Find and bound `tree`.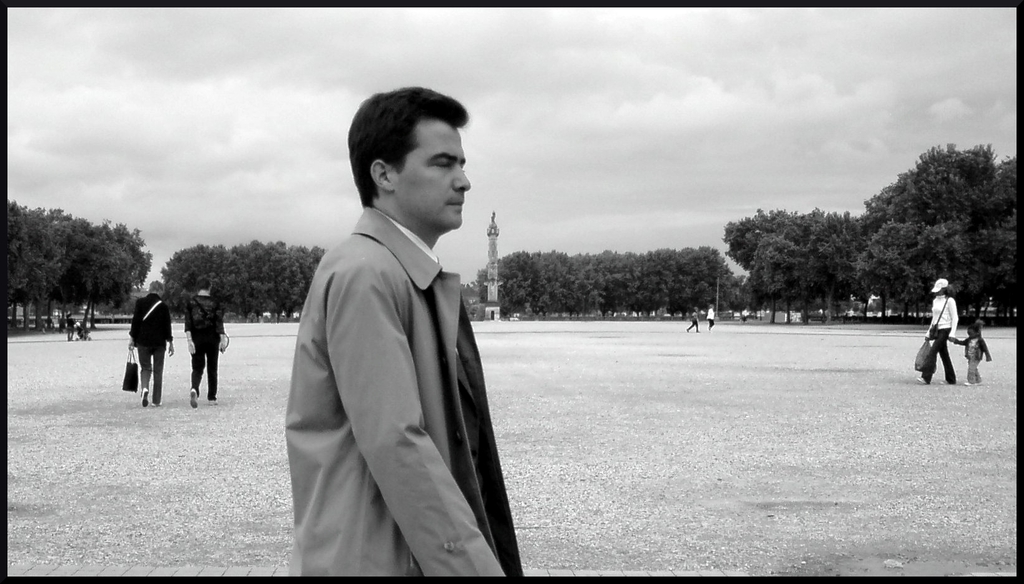
Bound: <bbox>97, 225, 152, 330</bbox>.
